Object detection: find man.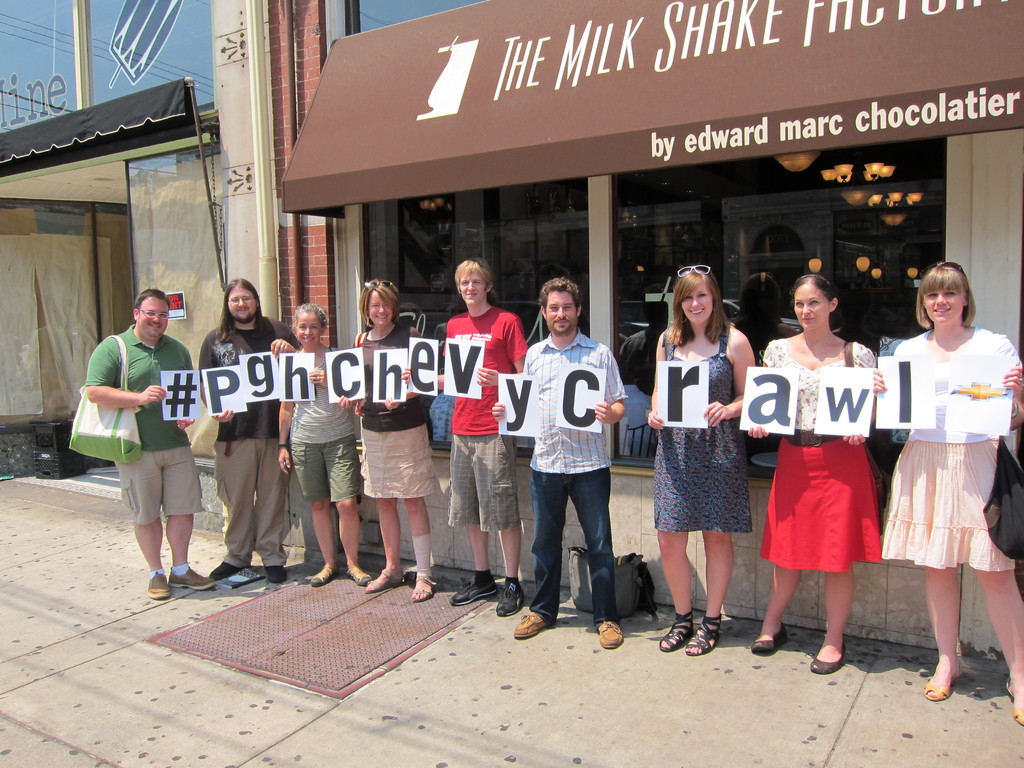
[76,291,209,588].
